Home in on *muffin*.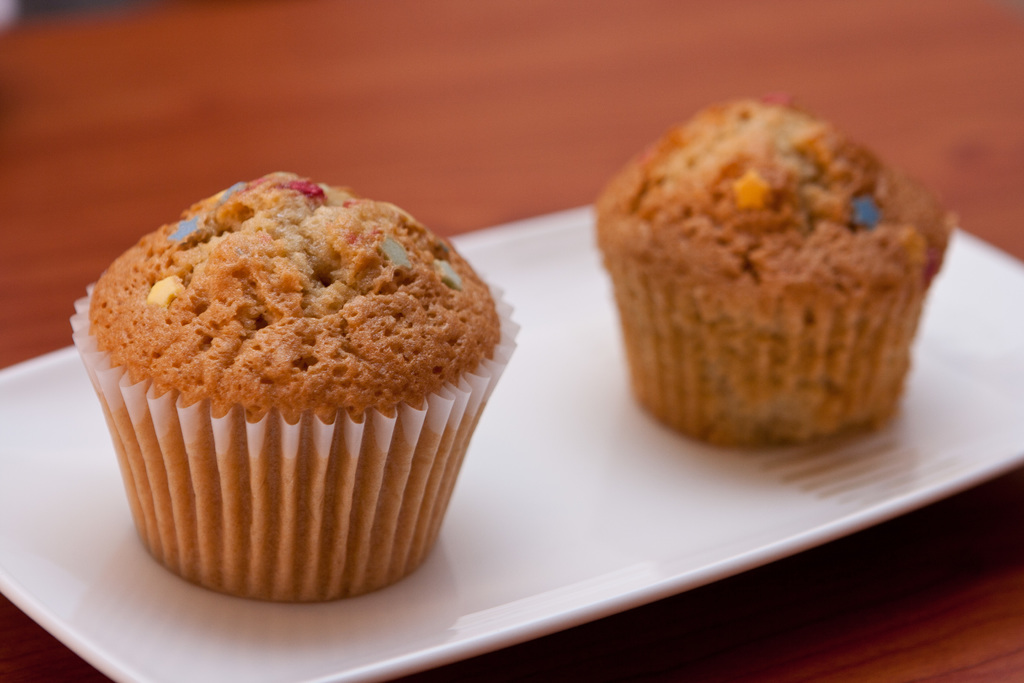
Homed in at bbox=(67, 170, 518, 605).
